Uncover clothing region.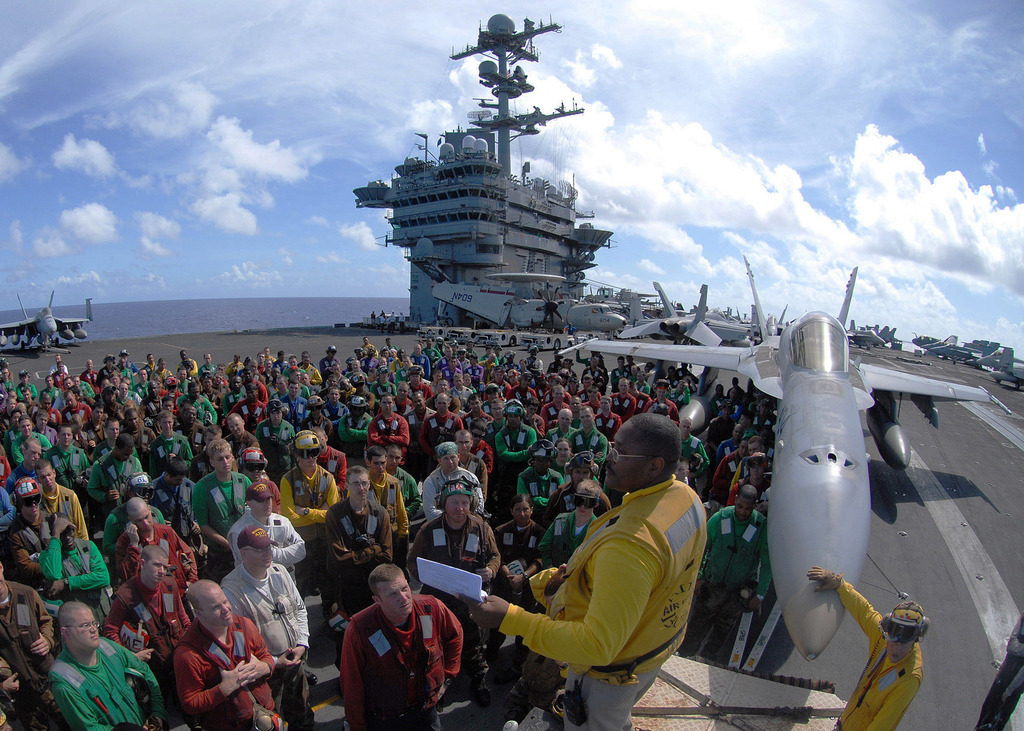
Uncovered: [left=415, top=465, right=484, bottom=528].
